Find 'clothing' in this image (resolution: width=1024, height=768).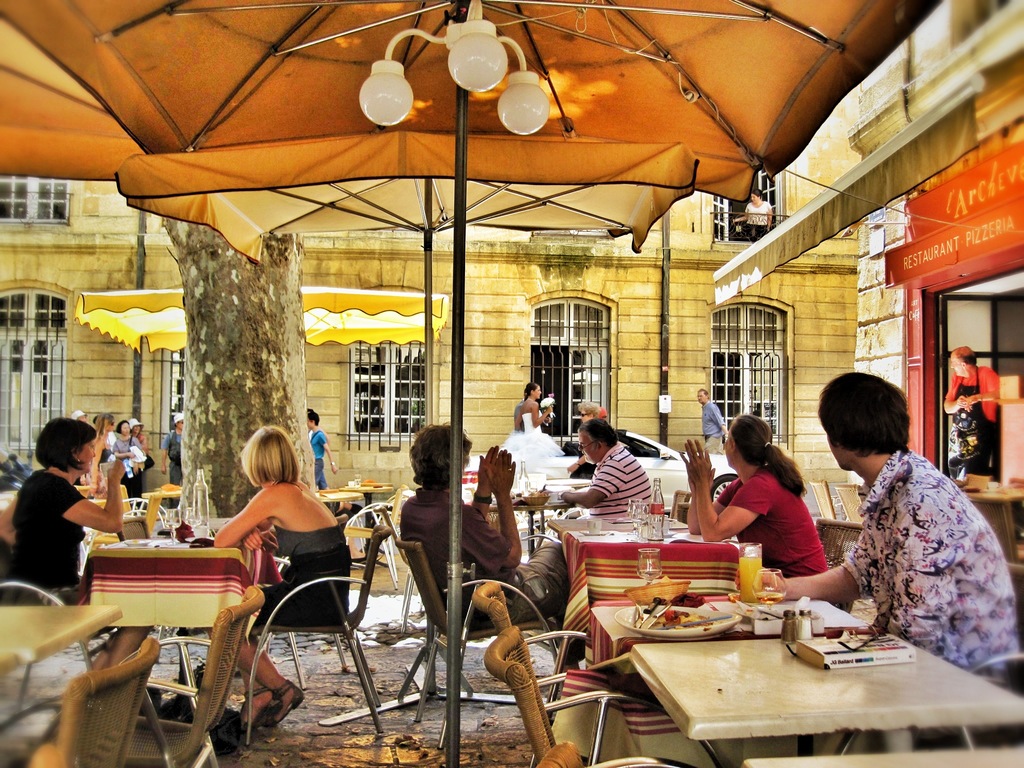
509:401:525:434.
